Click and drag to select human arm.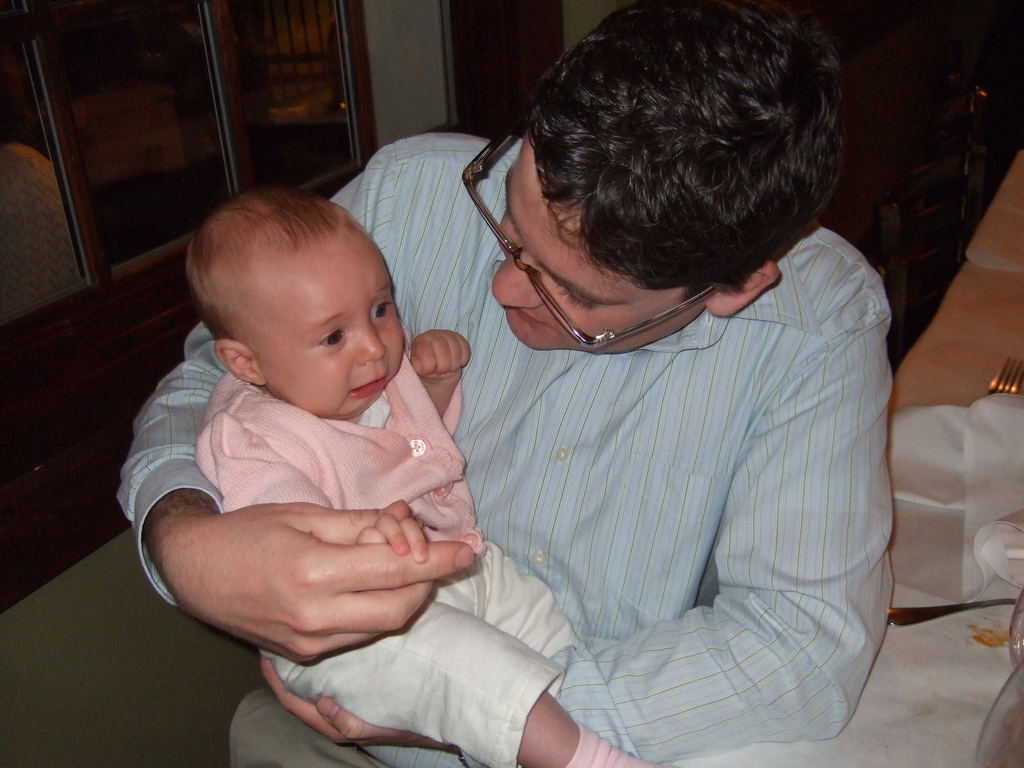
Selection: [left=410, top=332, right=468, bottom=412].
